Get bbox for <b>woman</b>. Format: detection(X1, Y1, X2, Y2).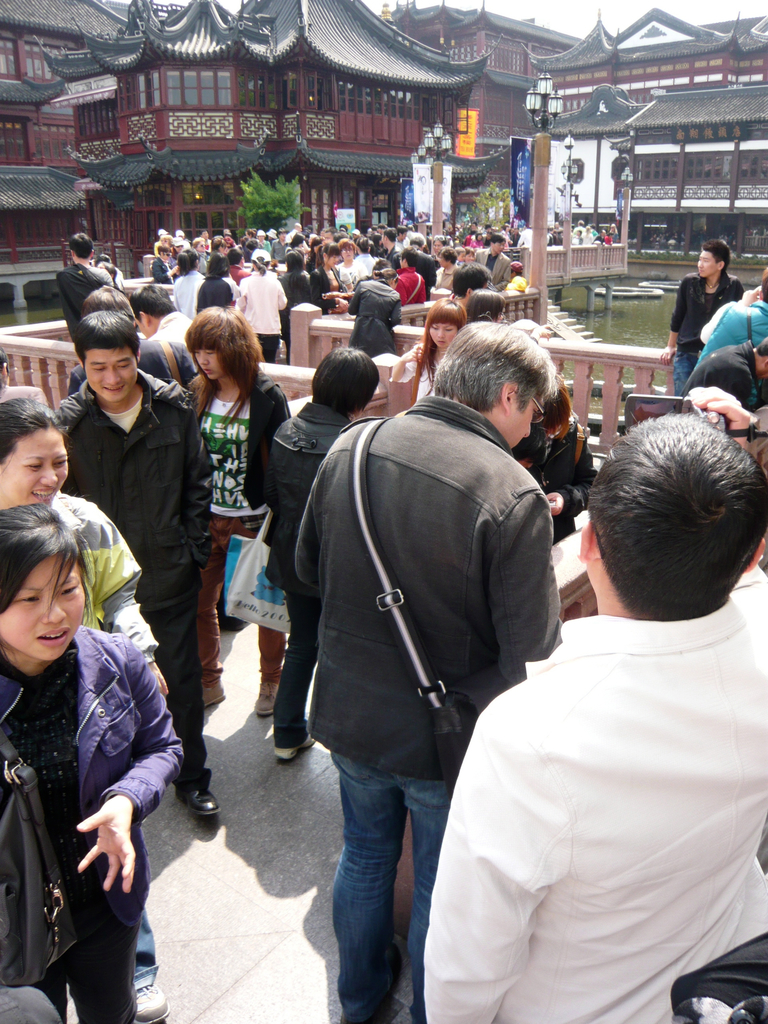
detection(464, 248, 474, 263).
